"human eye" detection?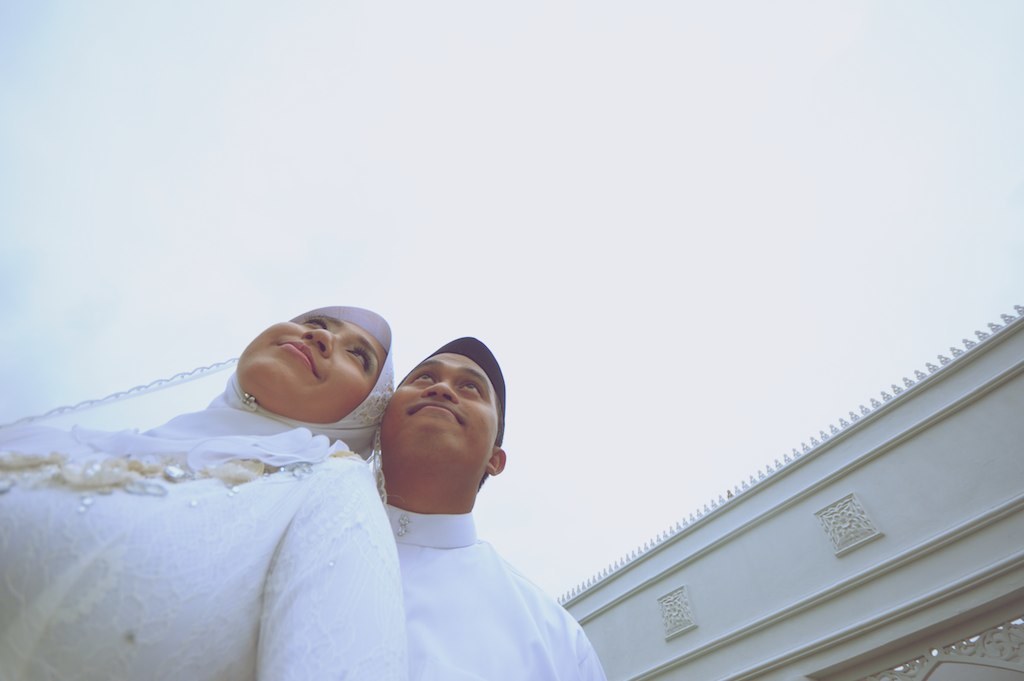
x1=305 y1=316 x2=329 y2=330
